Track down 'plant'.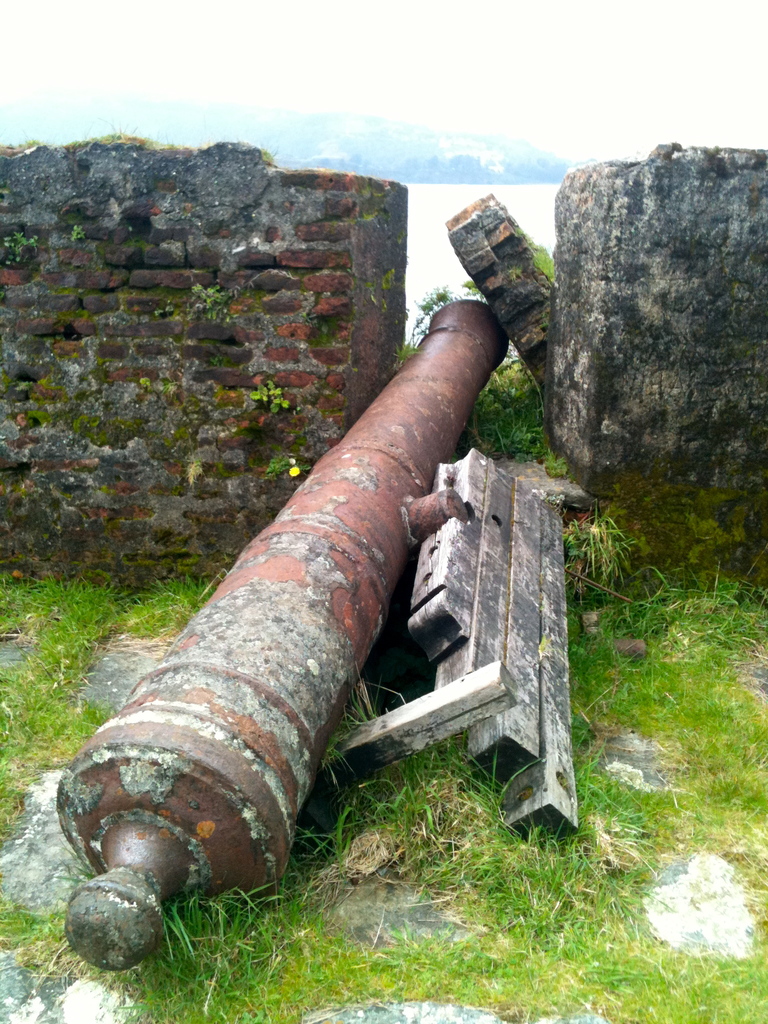
Tracked to crop(312, 682, 374, 792).
